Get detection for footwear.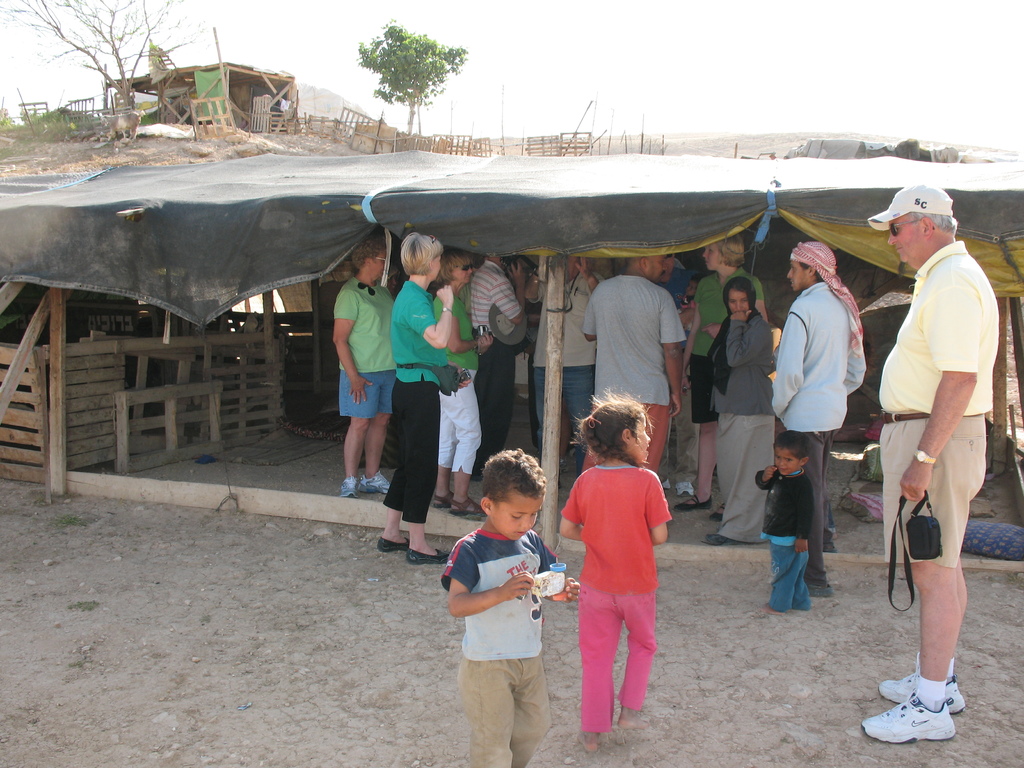
Detection: 359:468:392:493.
